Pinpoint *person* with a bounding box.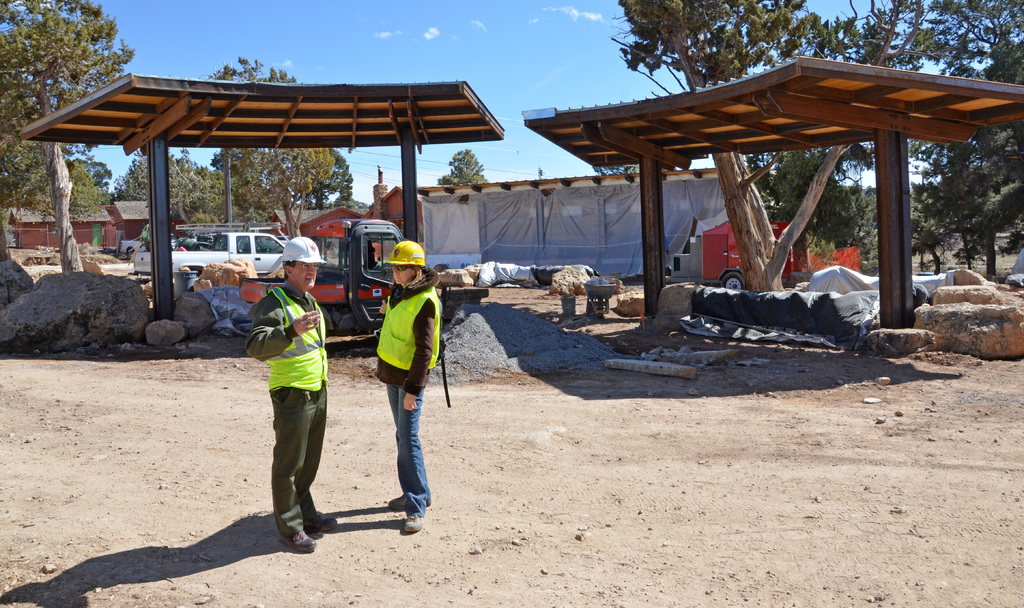
bbox=[376, 237, 445, 539].
